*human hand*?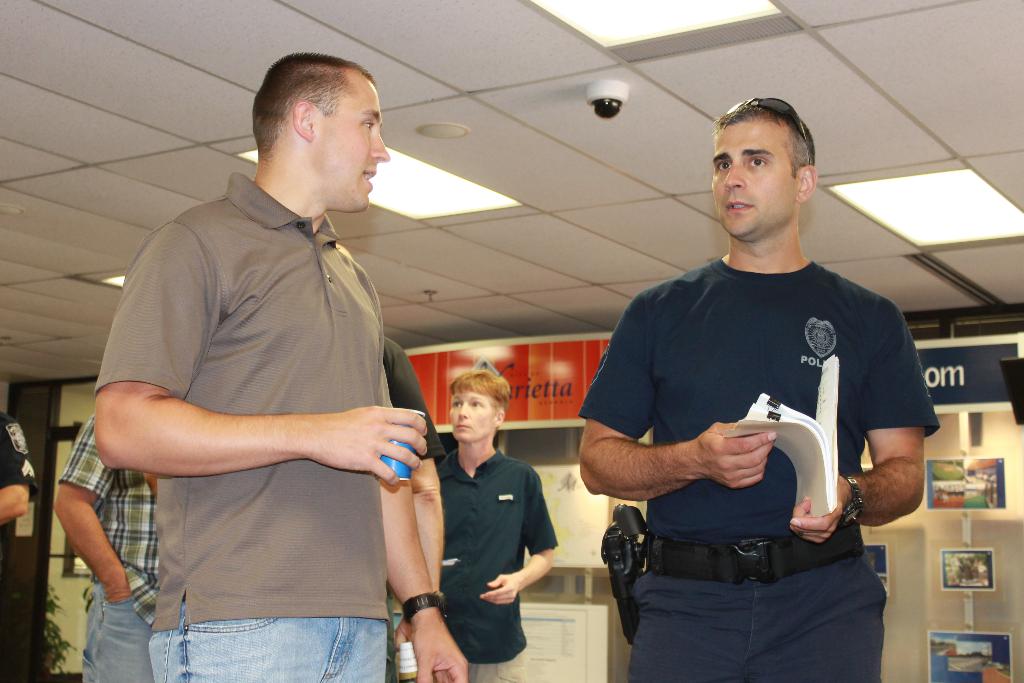
bbox(392, 620, 411, 647)
